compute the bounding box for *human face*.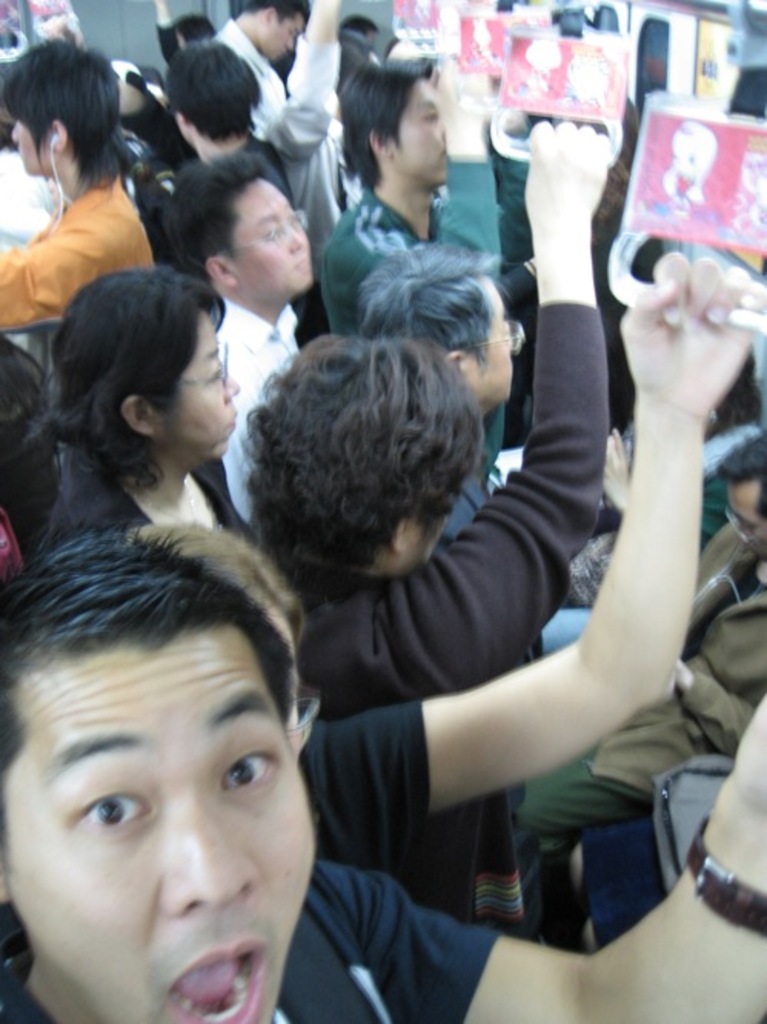
Rect(161, 314, 235, 461).
